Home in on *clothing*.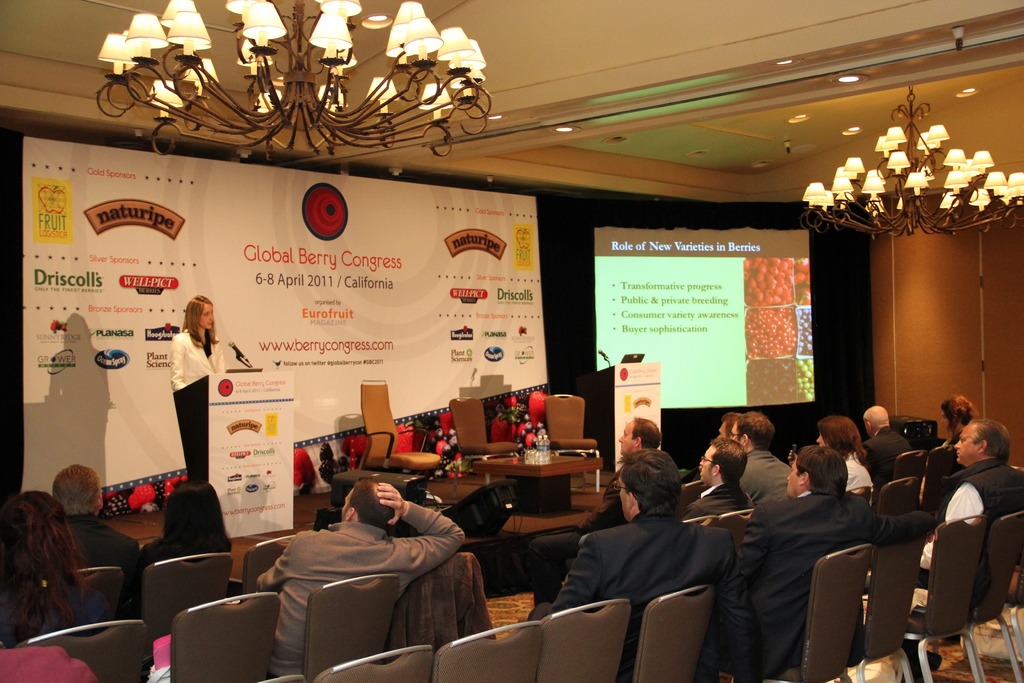
Homed in at detection(174, 331, 229, 386).
